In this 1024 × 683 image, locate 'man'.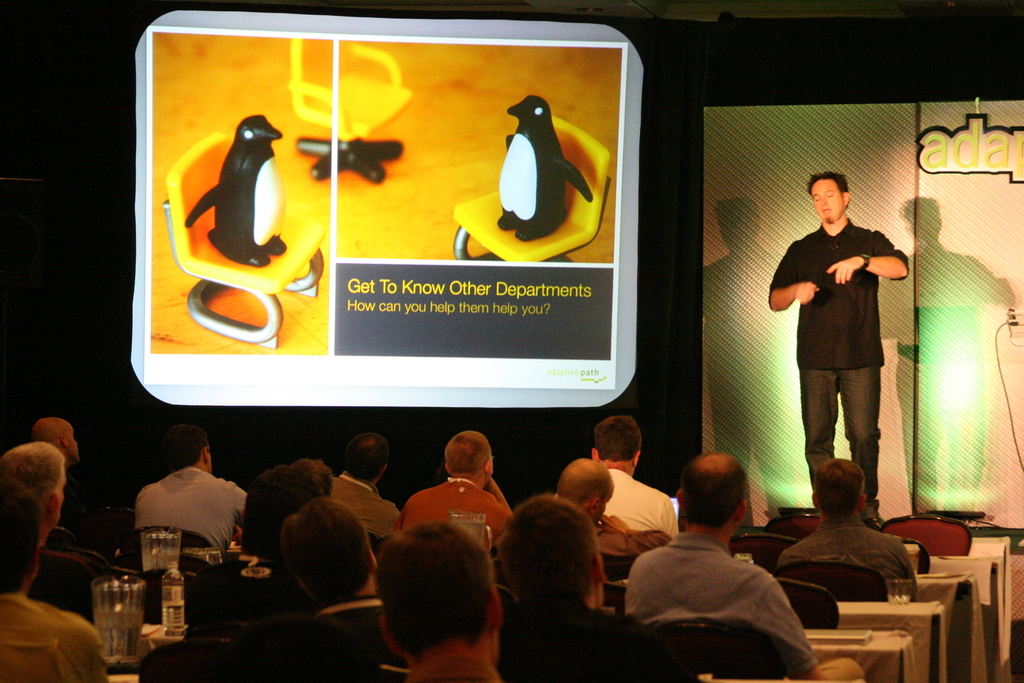
Bounding box: Rect(378, 522, 526, 682).
